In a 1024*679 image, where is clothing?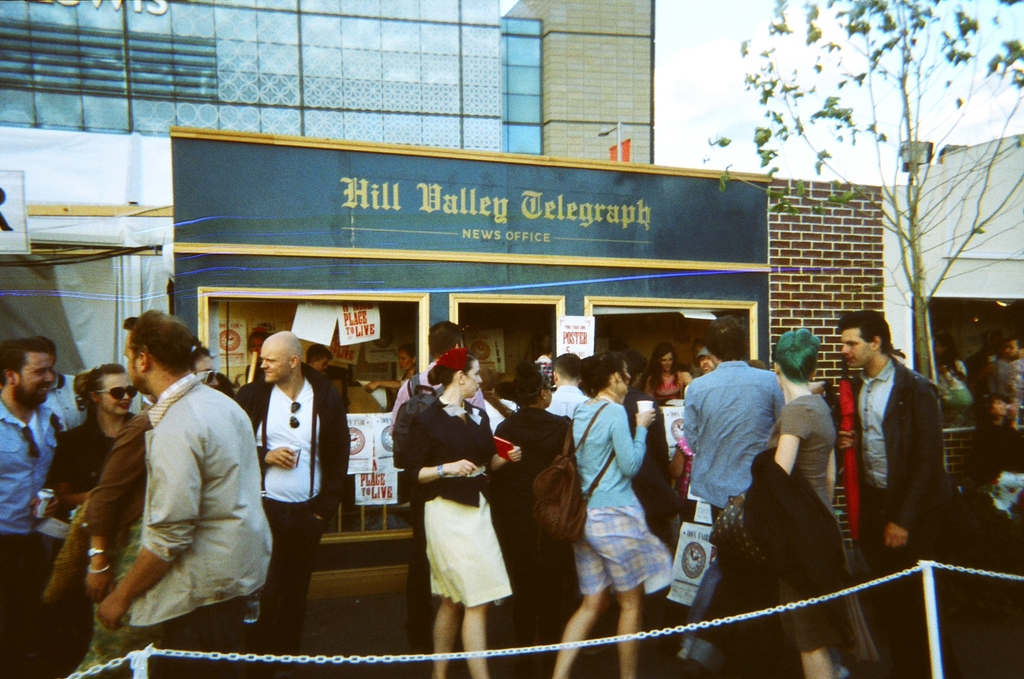
locate(404, 379, 508, 602).
